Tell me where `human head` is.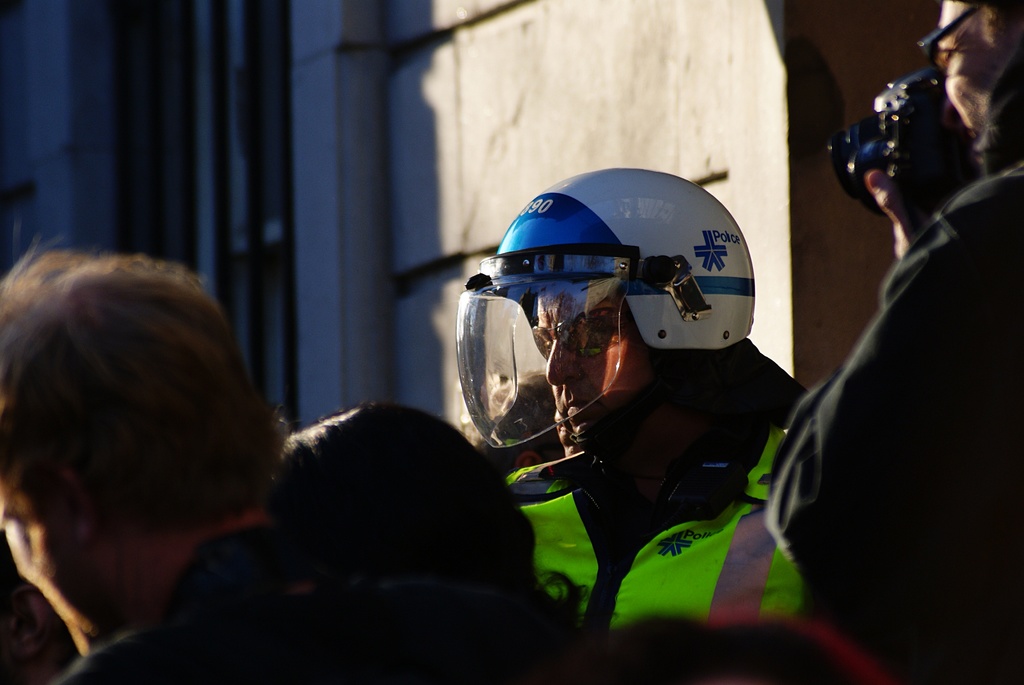
`human head` is at 278:400:539:591.
